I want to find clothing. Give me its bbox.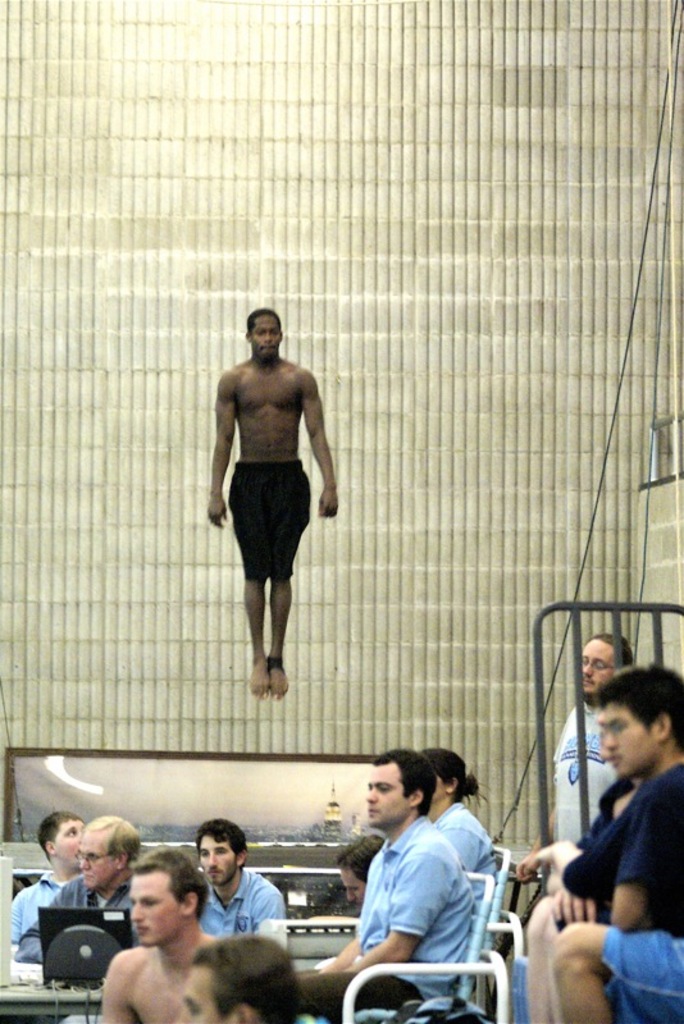
(229,458,311,582).
